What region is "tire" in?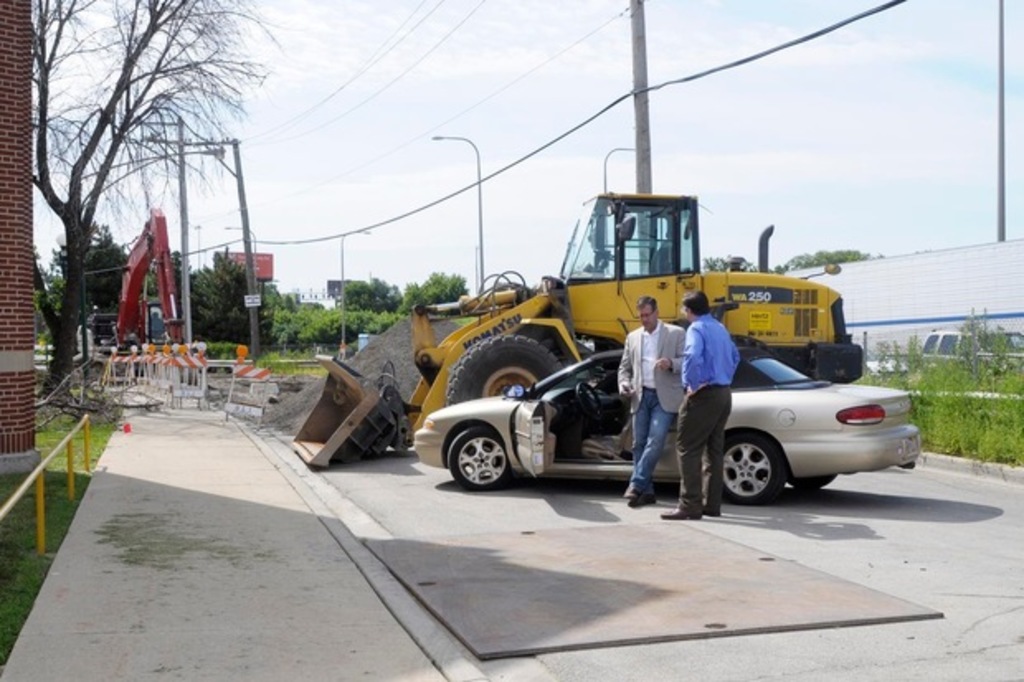
x1=448, y1=428, x2=510, y2=492.
